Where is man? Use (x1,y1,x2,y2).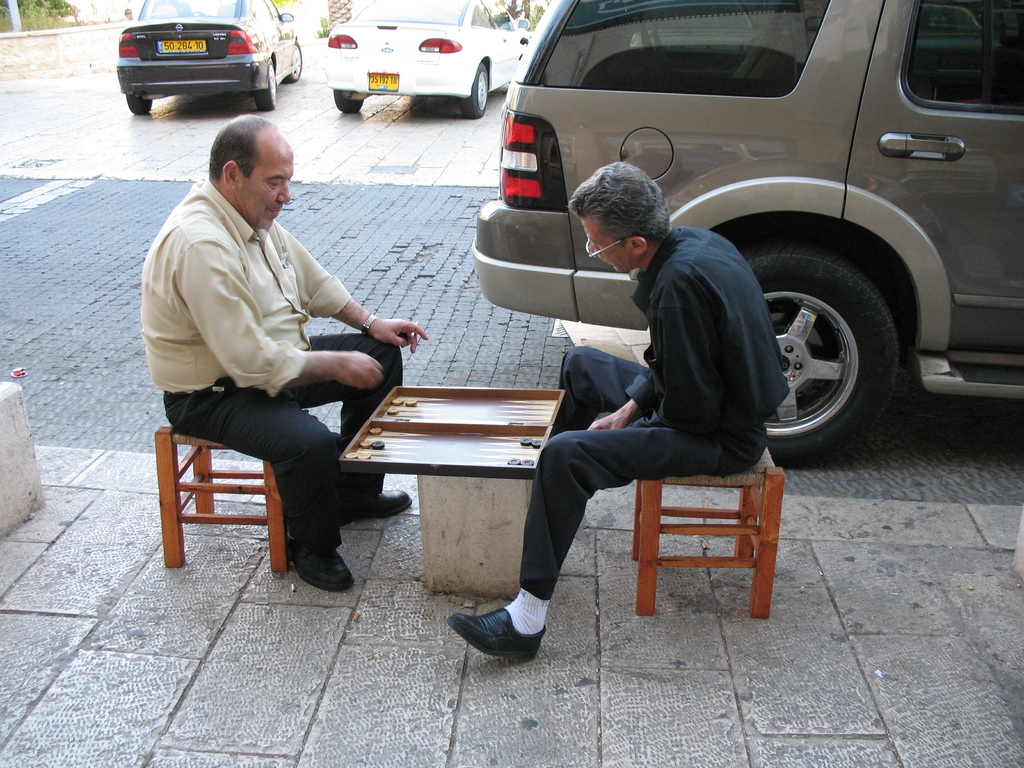
(444,160,789,661).
